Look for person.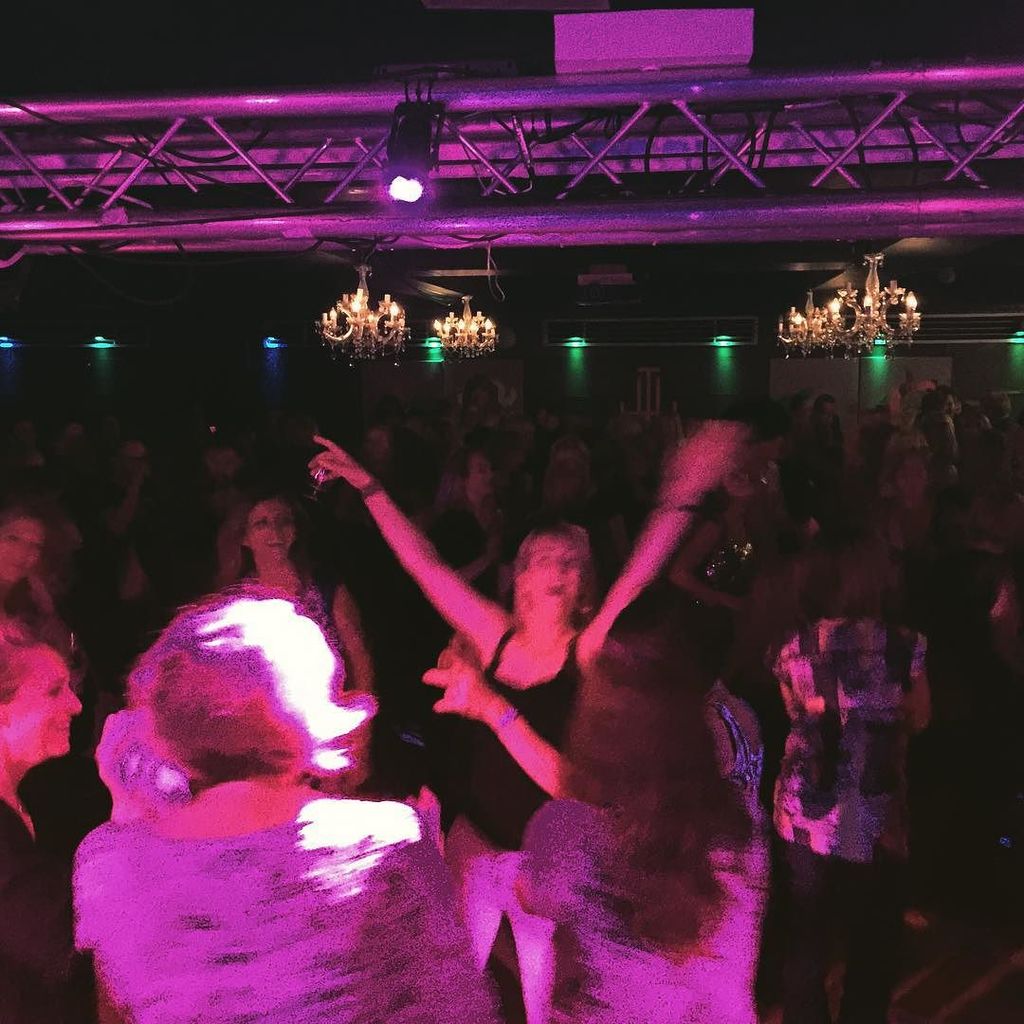
Found: <box>0,501,51,598</box>.
